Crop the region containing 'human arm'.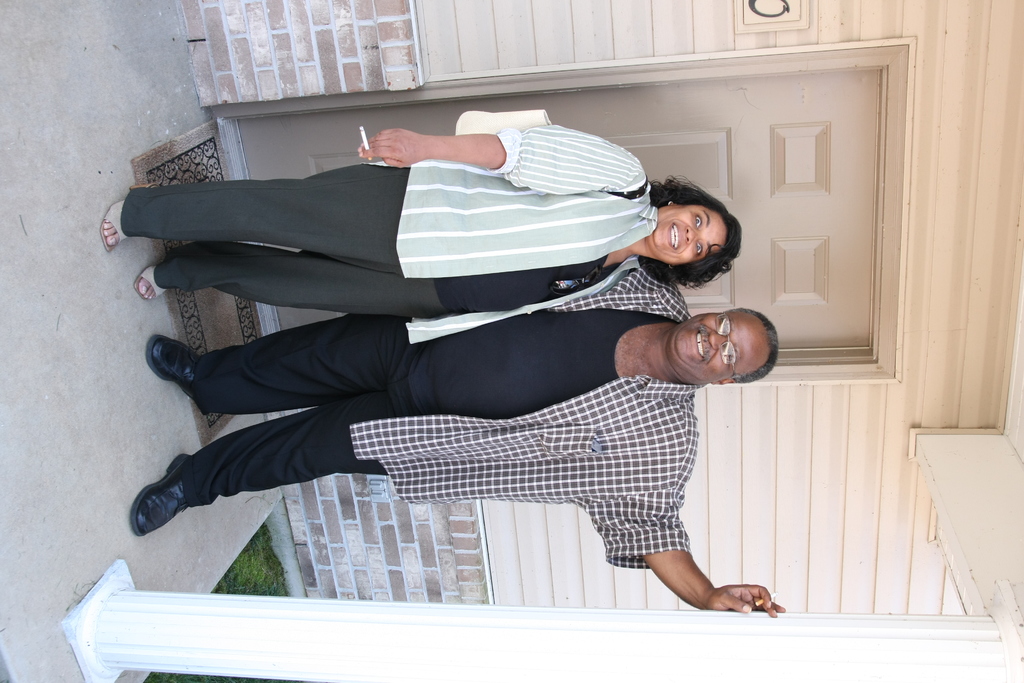
Crop region: left=355, top=130, right=657, bottom=200.
